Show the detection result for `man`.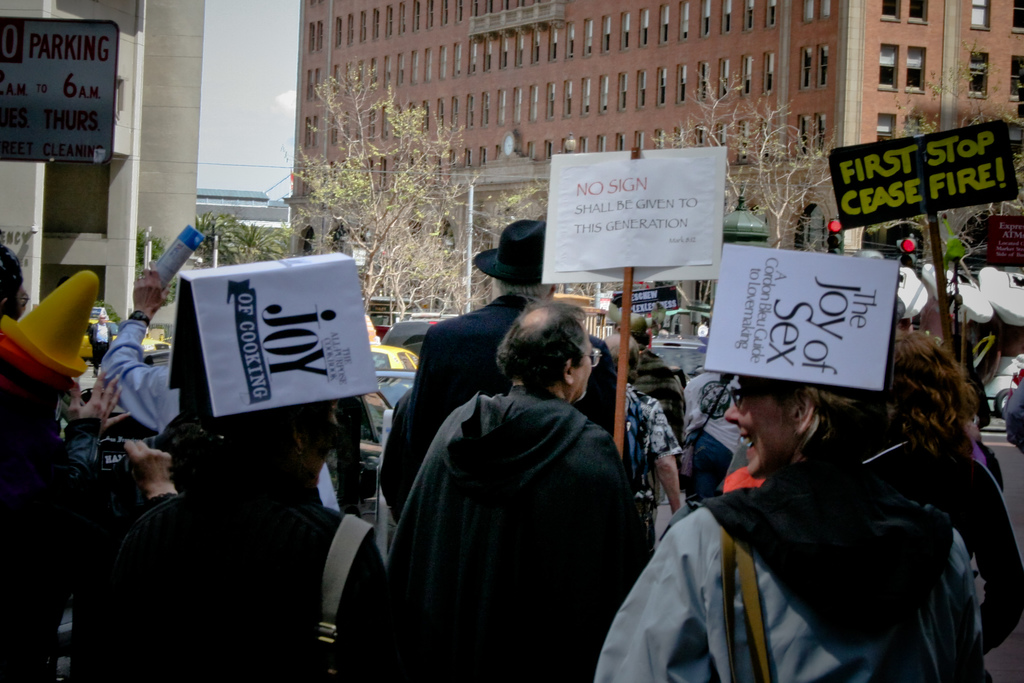
l=101, t=303, r=109, b=320.
